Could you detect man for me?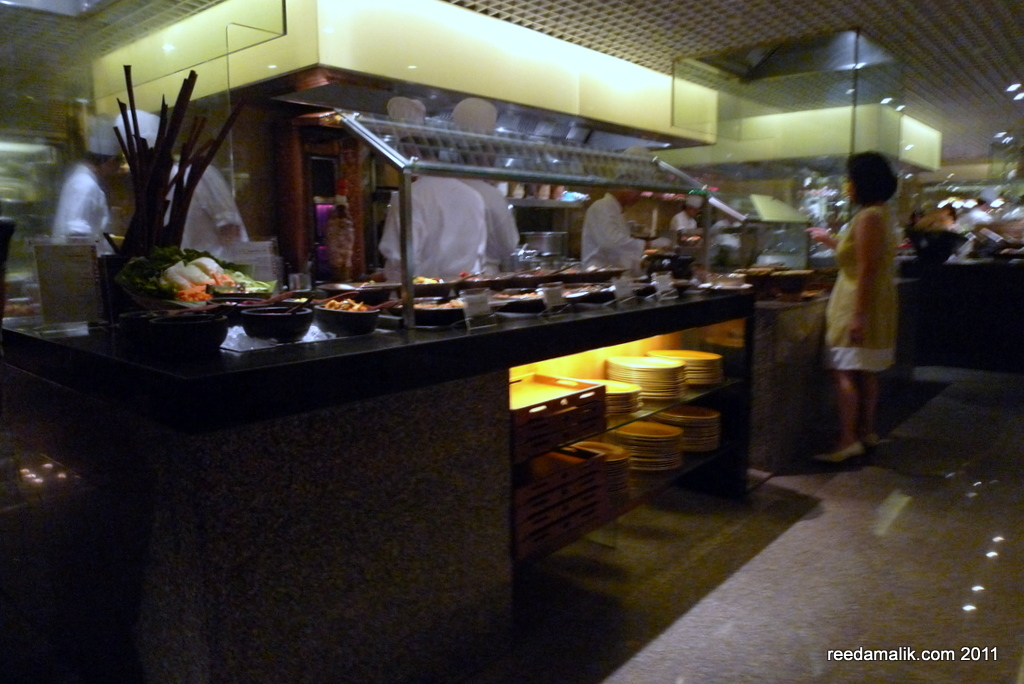
Detection result: bbox=[461, 132, 525, 263].
